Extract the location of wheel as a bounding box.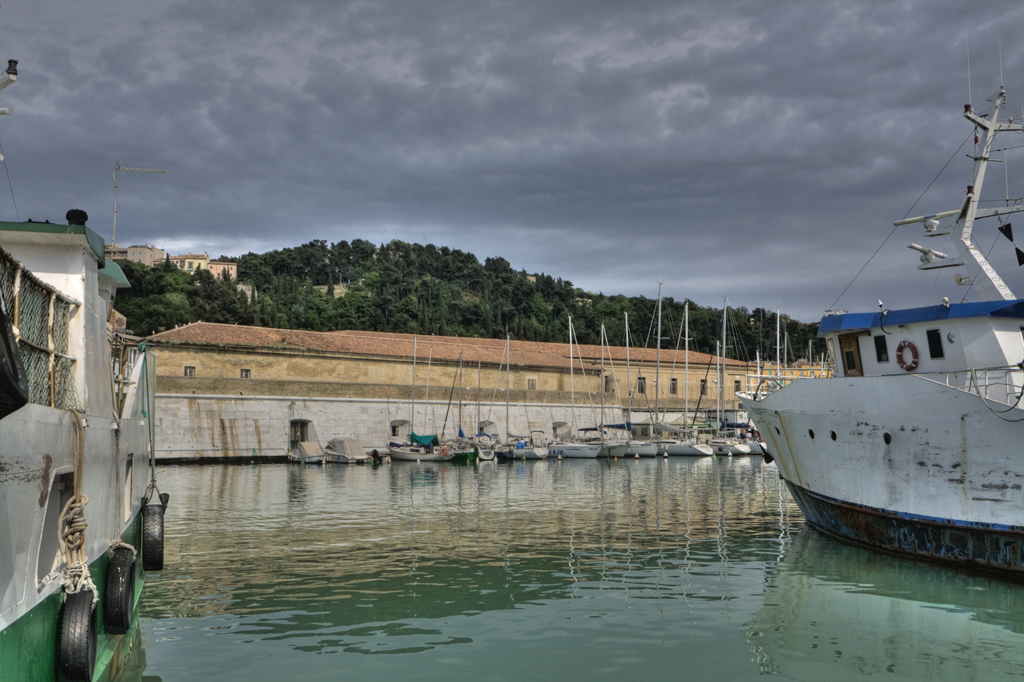
<region>139, 511, 163, 573</region>.
